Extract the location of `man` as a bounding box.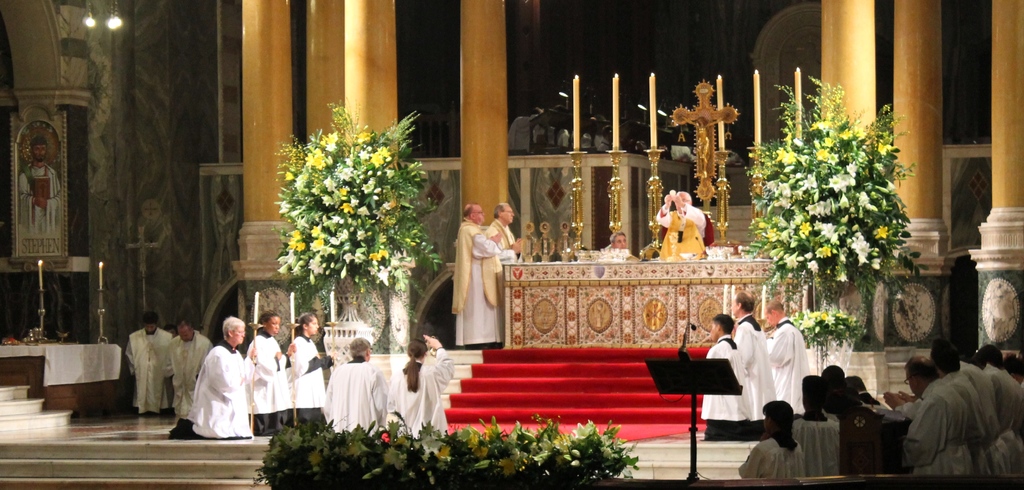
locate(765, 298, 814, 415).
